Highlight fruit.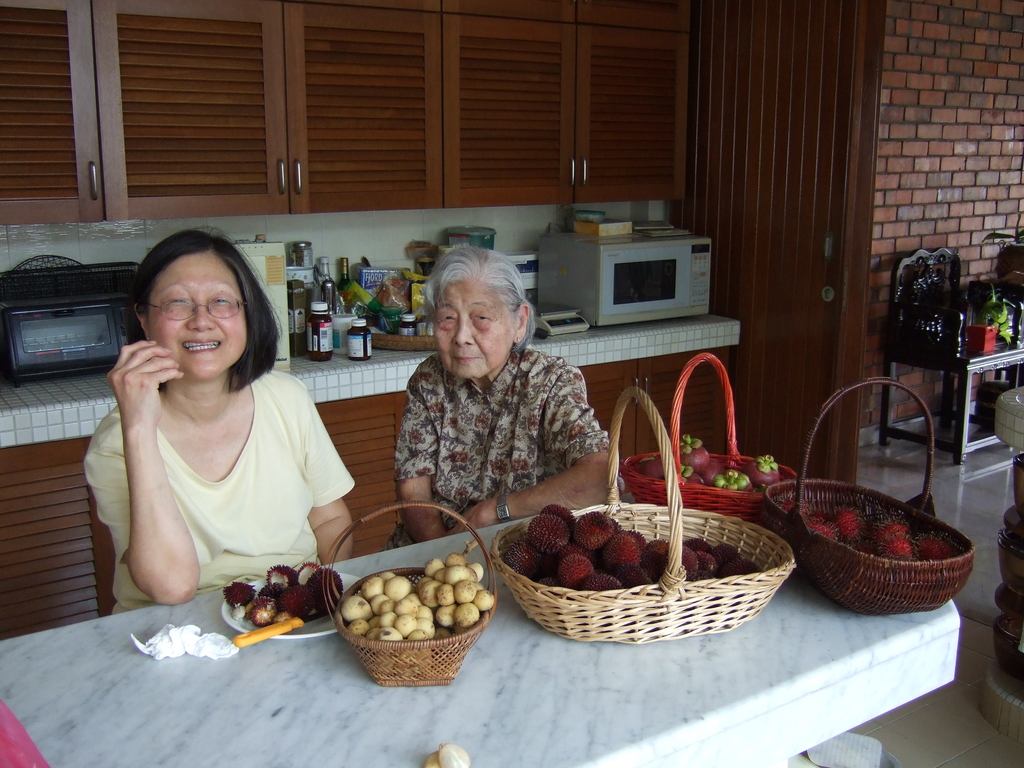
Highlighted region: [x1=573, y1=511, x2=614, y2=551].
